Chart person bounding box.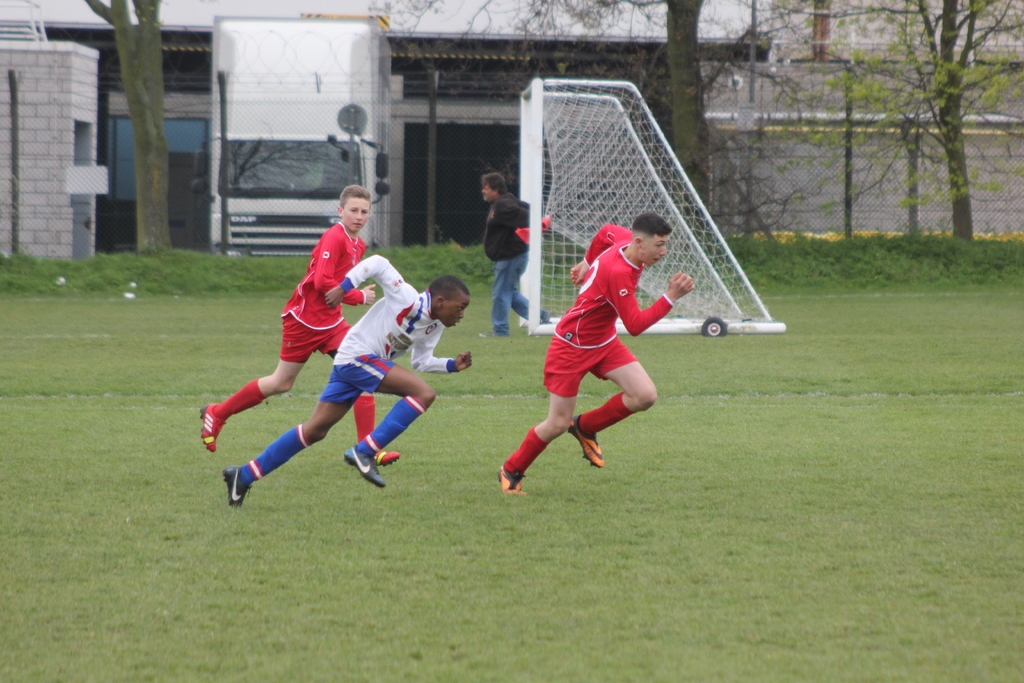
Charted: bbox=(483, 170, 552, 329).
